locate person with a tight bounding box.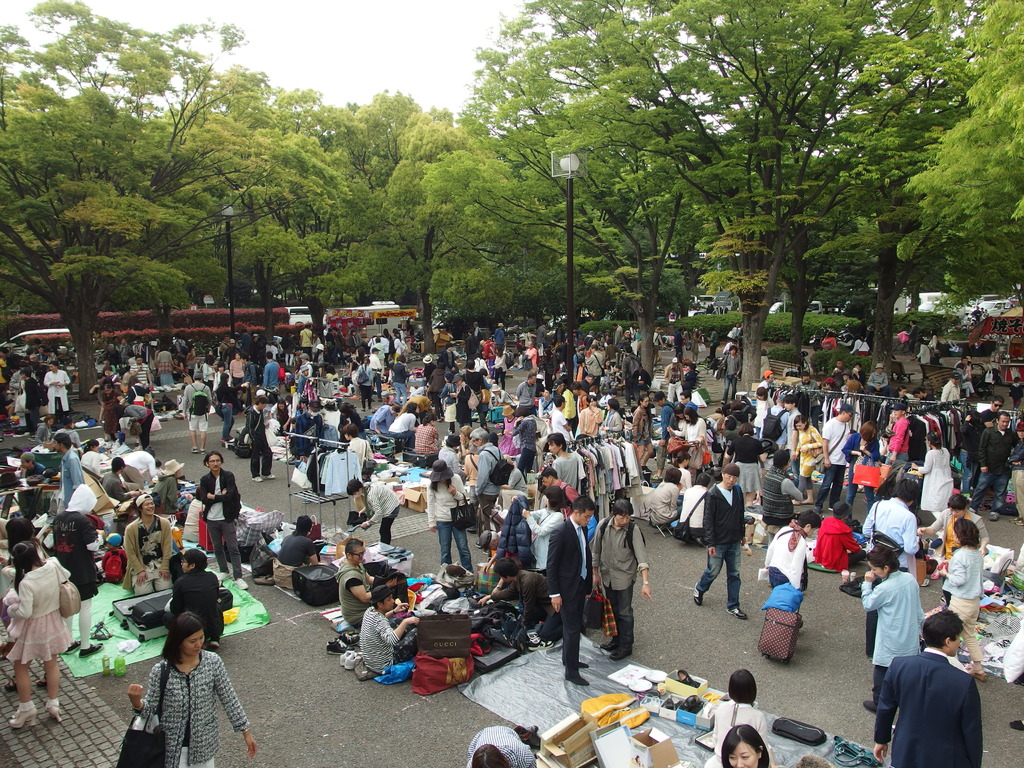
<bbox>647, 389, 678, 474</bbox>.
